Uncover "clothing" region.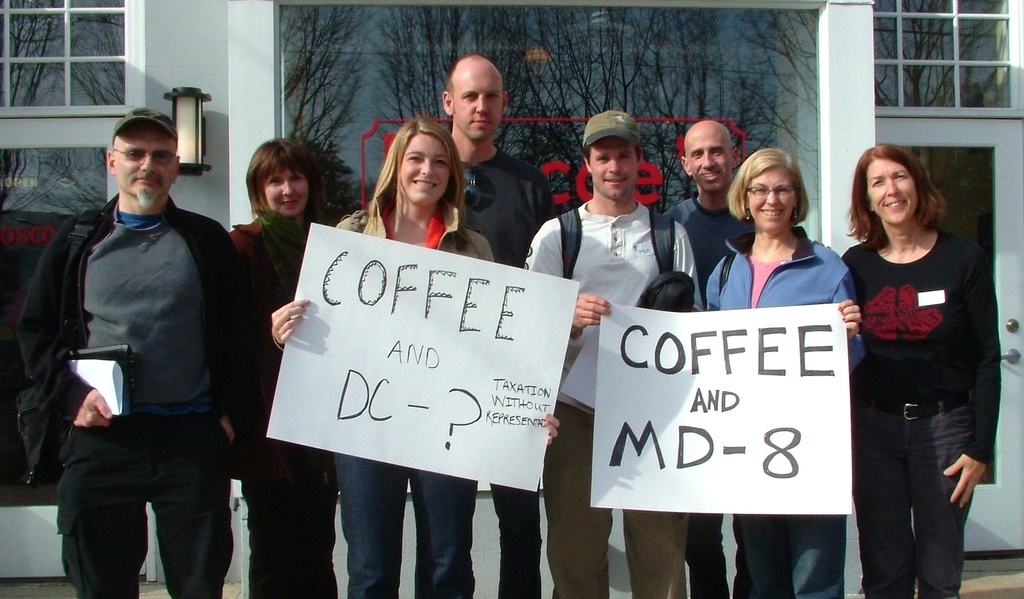
Uncovered: 671 198 757 598.
